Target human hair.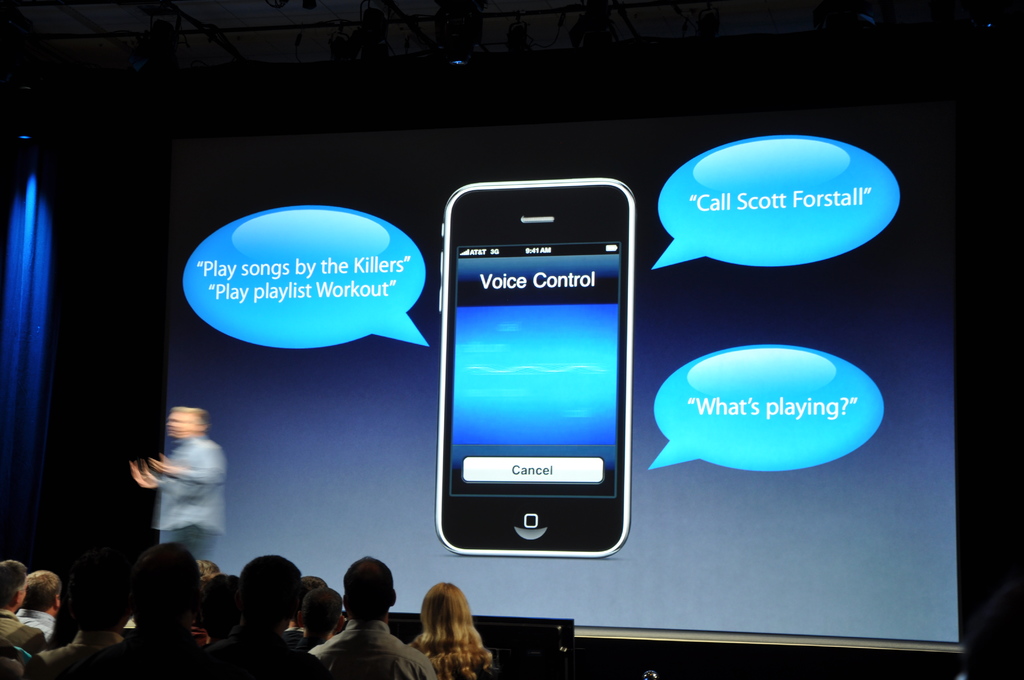
Target region: BBox(422, 592, 489, 672).
